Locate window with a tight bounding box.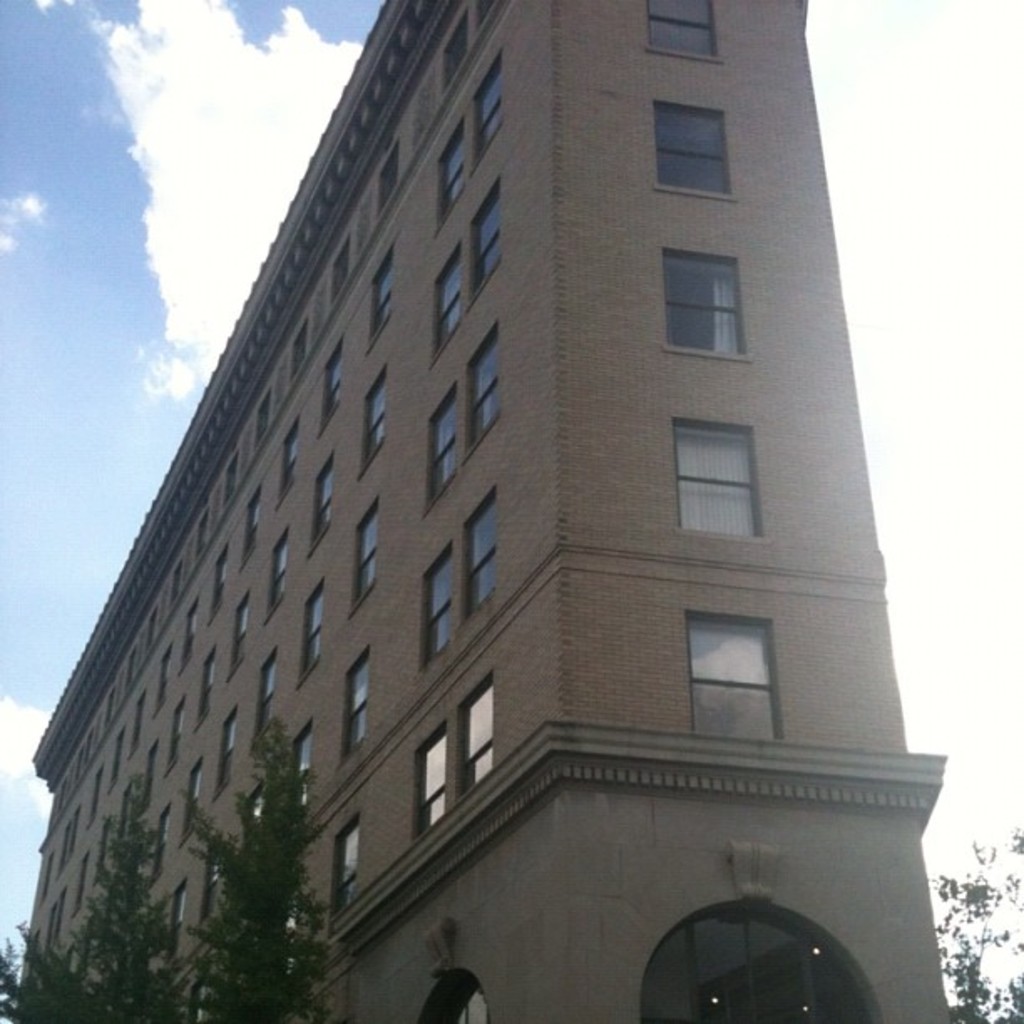
463:489:494:622.
